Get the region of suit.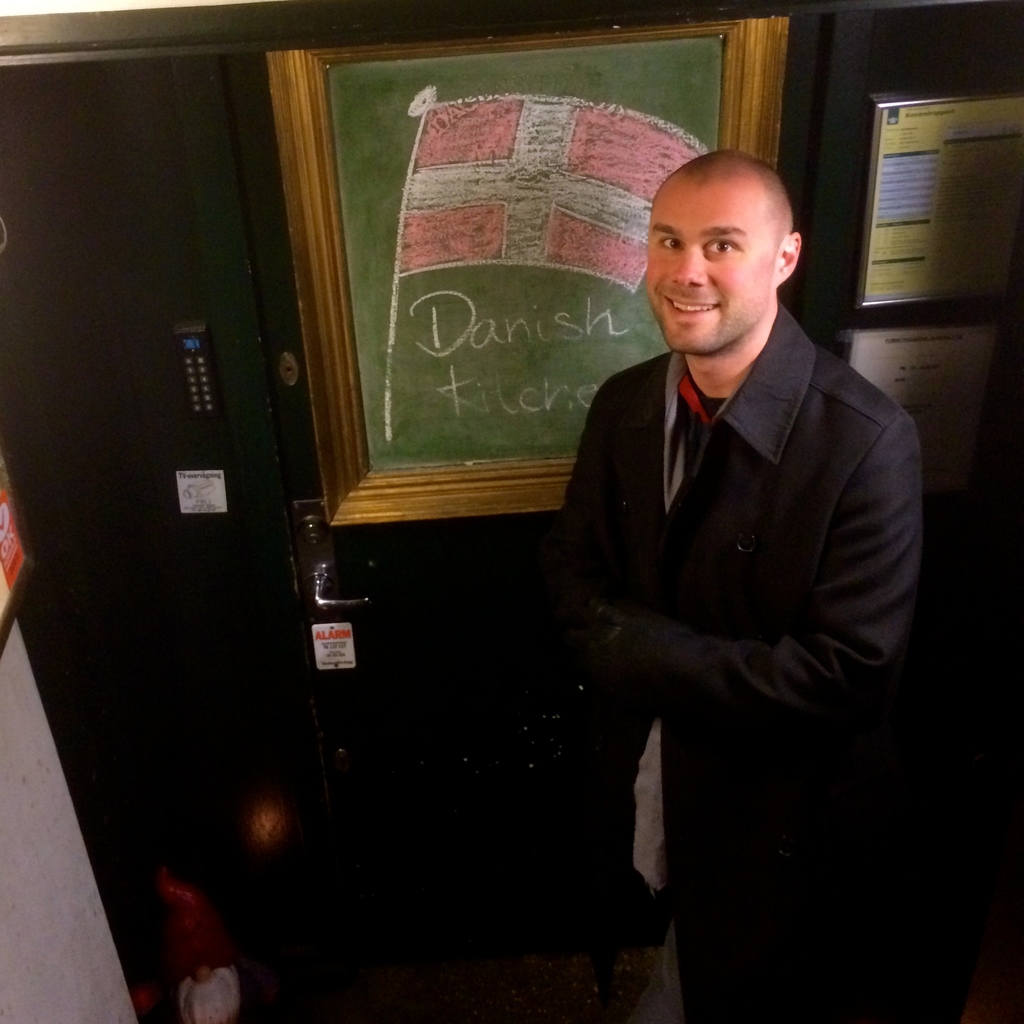
{"x1": 538, "y1": 149, "x2": 932, "y2": 1021}.
